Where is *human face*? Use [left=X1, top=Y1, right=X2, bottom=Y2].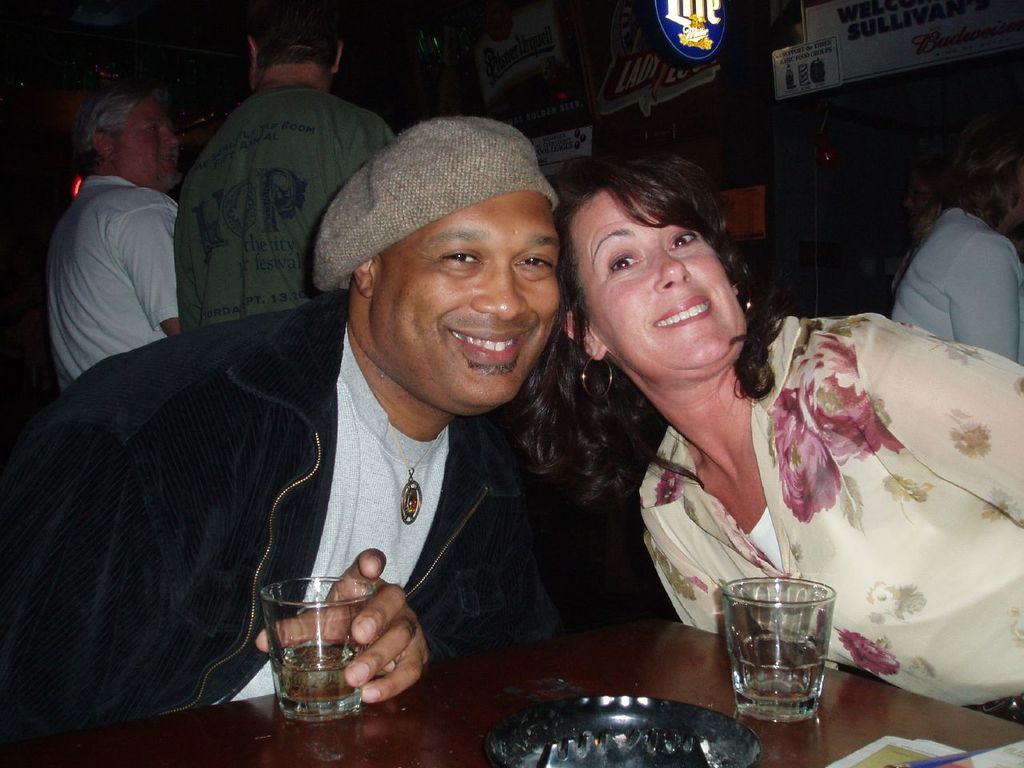
[left=114, top=96, right=178, bottom=186].
